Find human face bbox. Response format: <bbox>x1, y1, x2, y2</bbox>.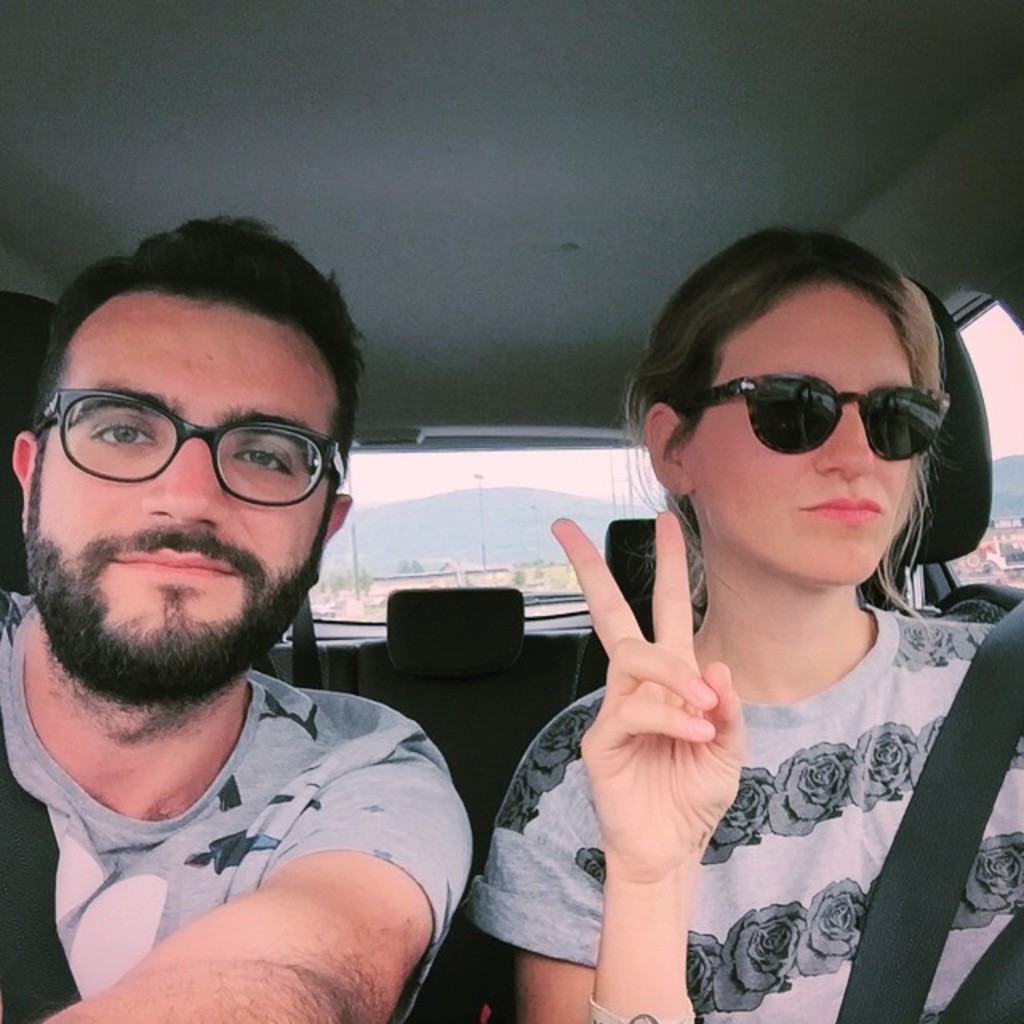
<bbox>26, 293, 339, 696</bbox>.
